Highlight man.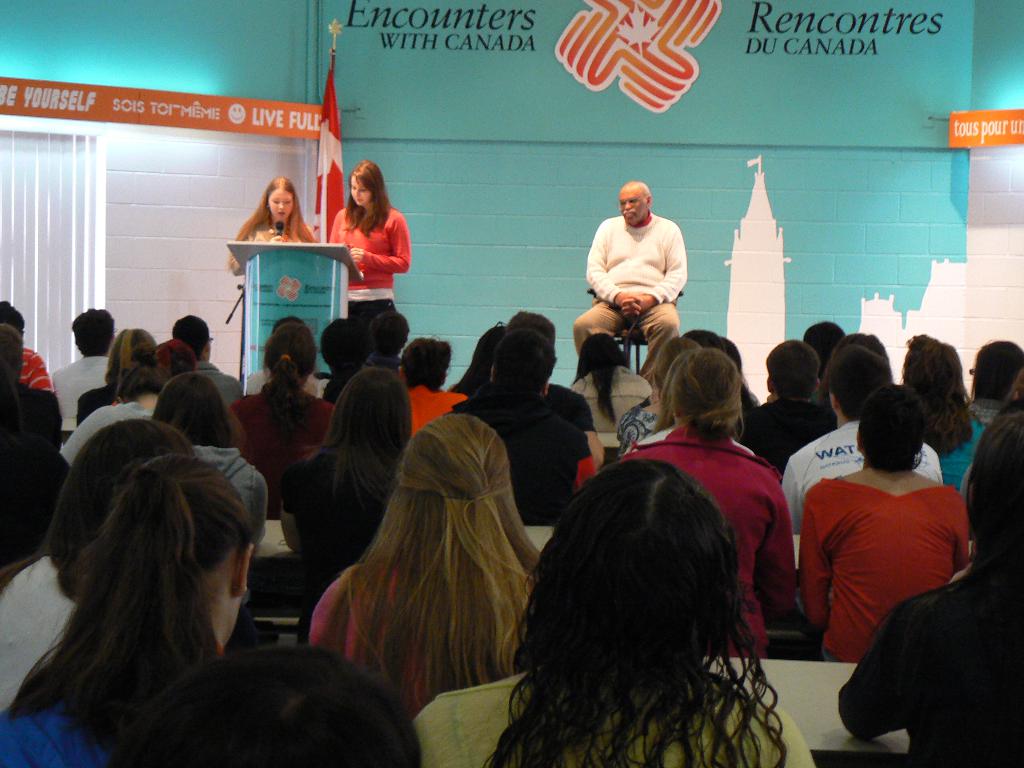
Highlighted region: bbox=(170, 314, 241, 405).
